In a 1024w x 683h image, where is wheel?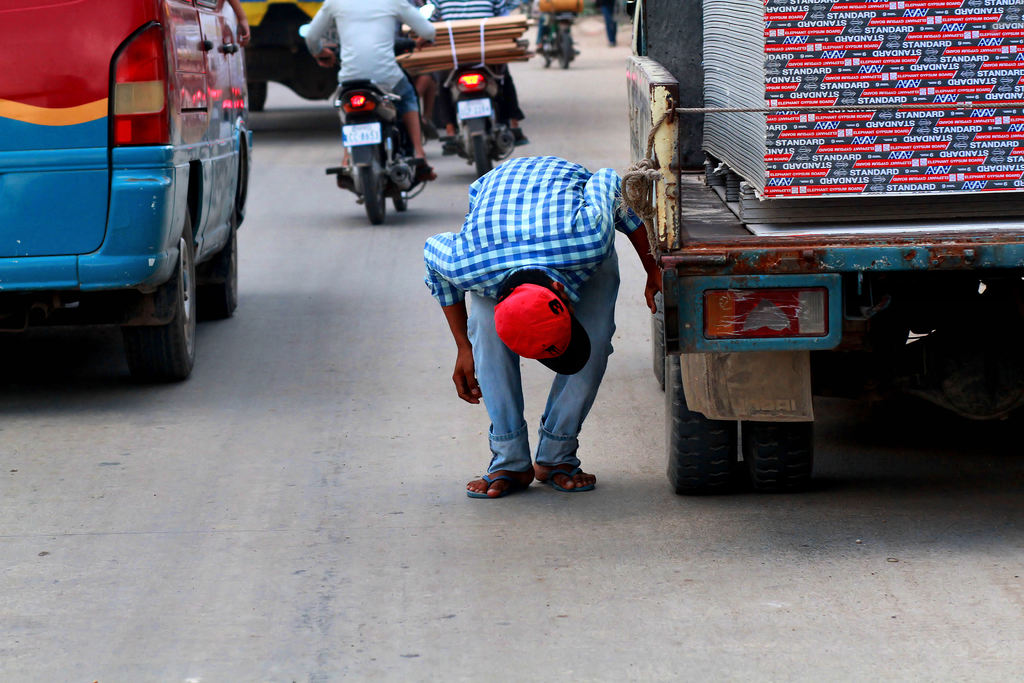
[x1=387, y1=186, x2=411, y2=213].
